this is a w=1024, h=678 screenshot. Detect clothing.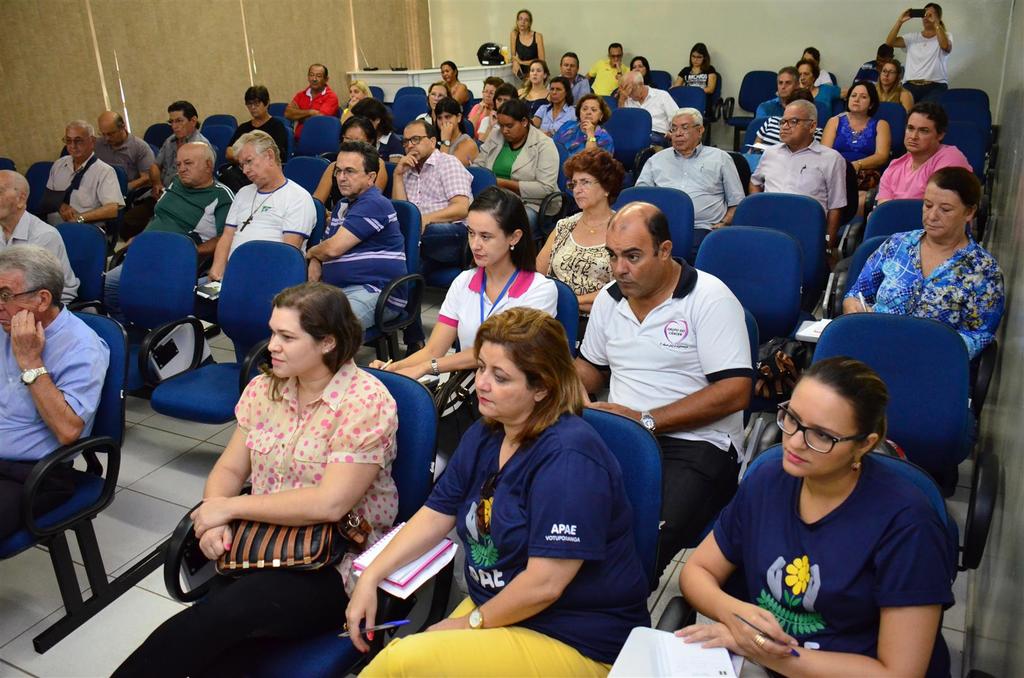
{"x1": 721, "y1": 435, "x2": 958, "y2": 652}.
